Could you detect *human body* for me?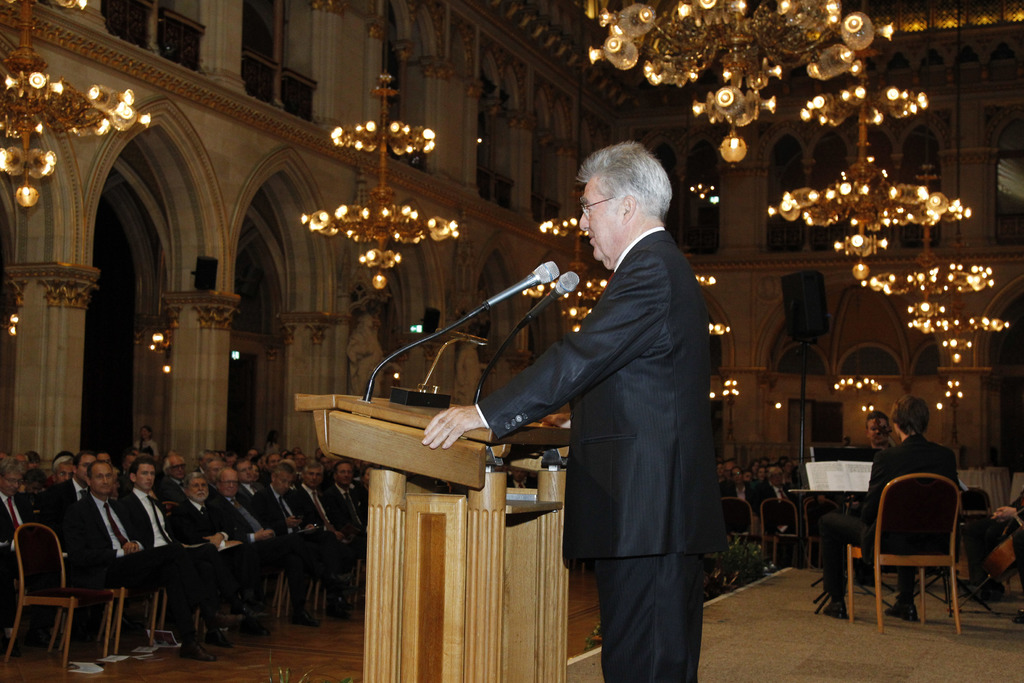
Detection result: select_region(420, 217, 728, 682).
